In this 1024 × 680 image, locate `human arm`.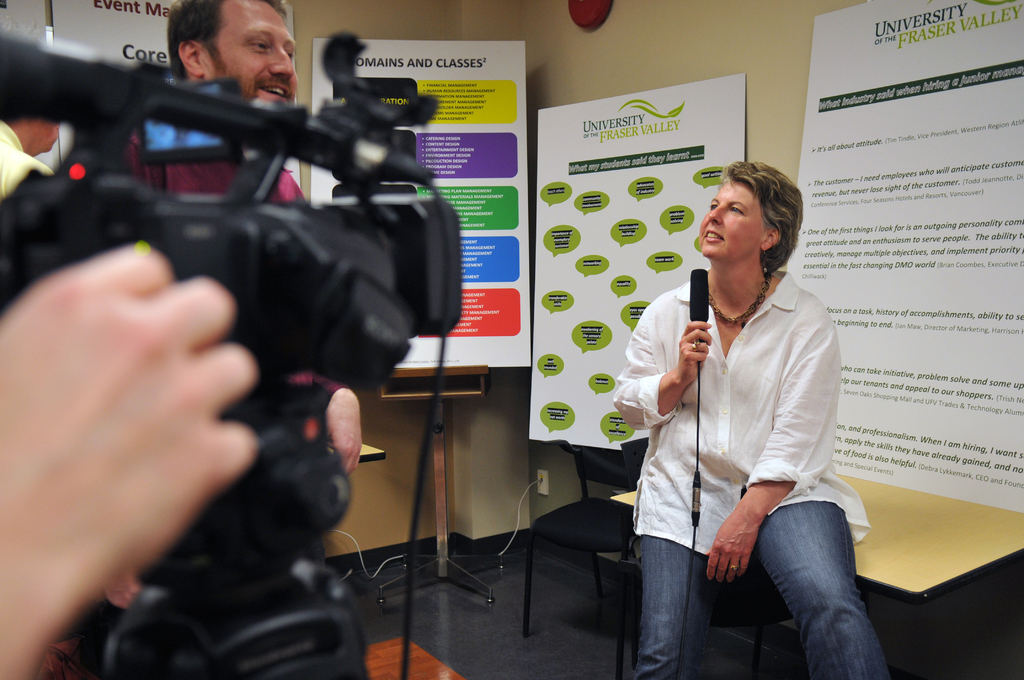
Bounding box: (311, 383, 366, 471).
